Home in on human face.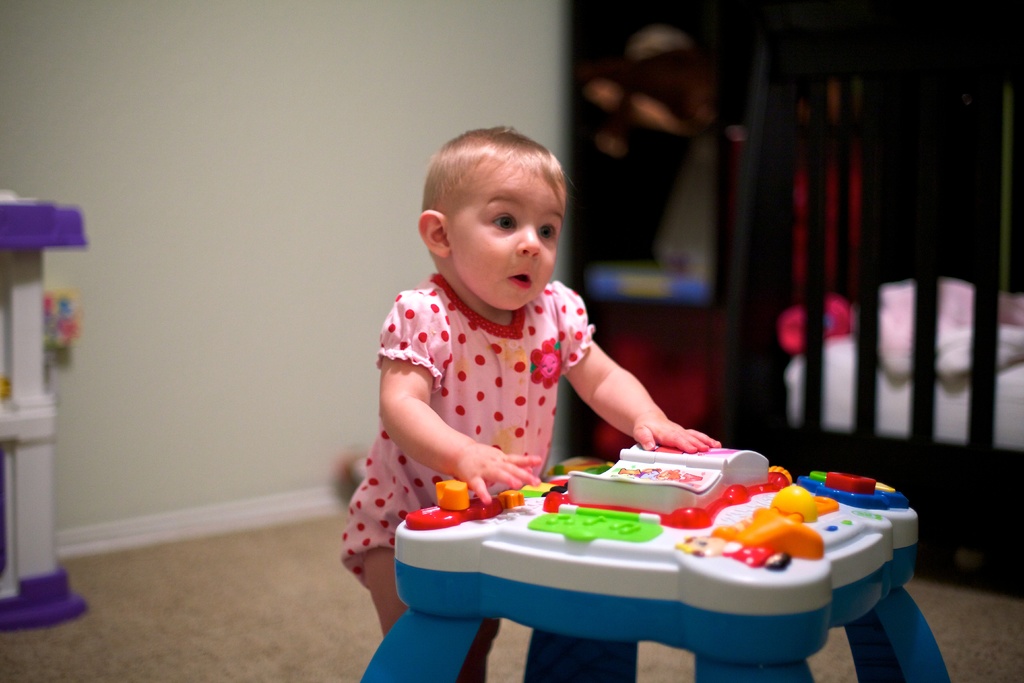
Homed in at 447:159:566:314.
